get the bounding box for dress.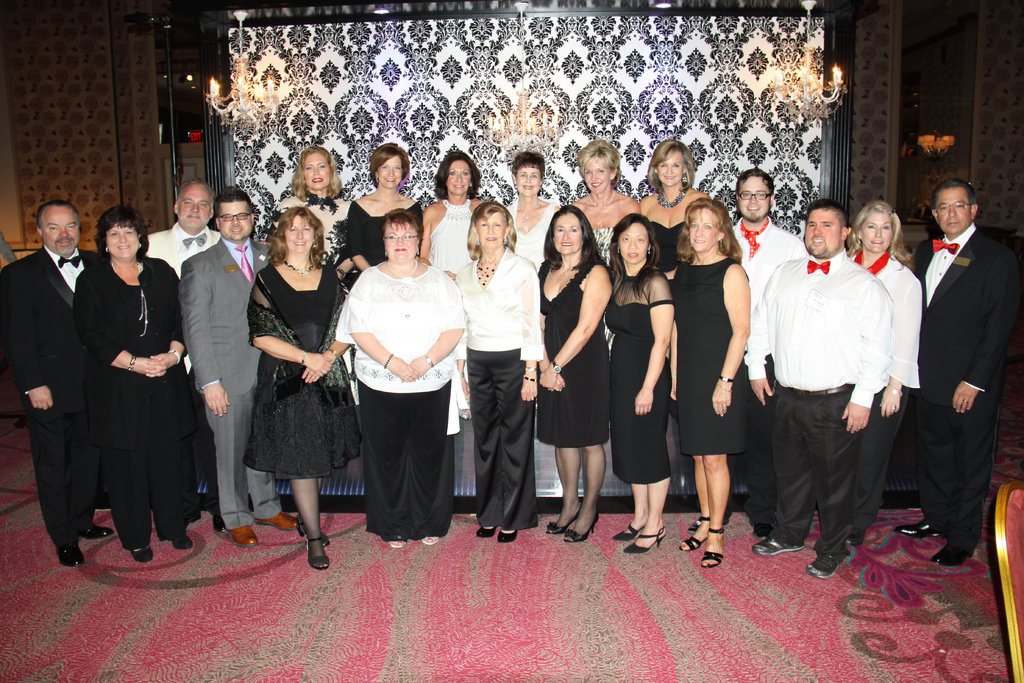
<bbox>507, 196, 563, 265</bbox>.
